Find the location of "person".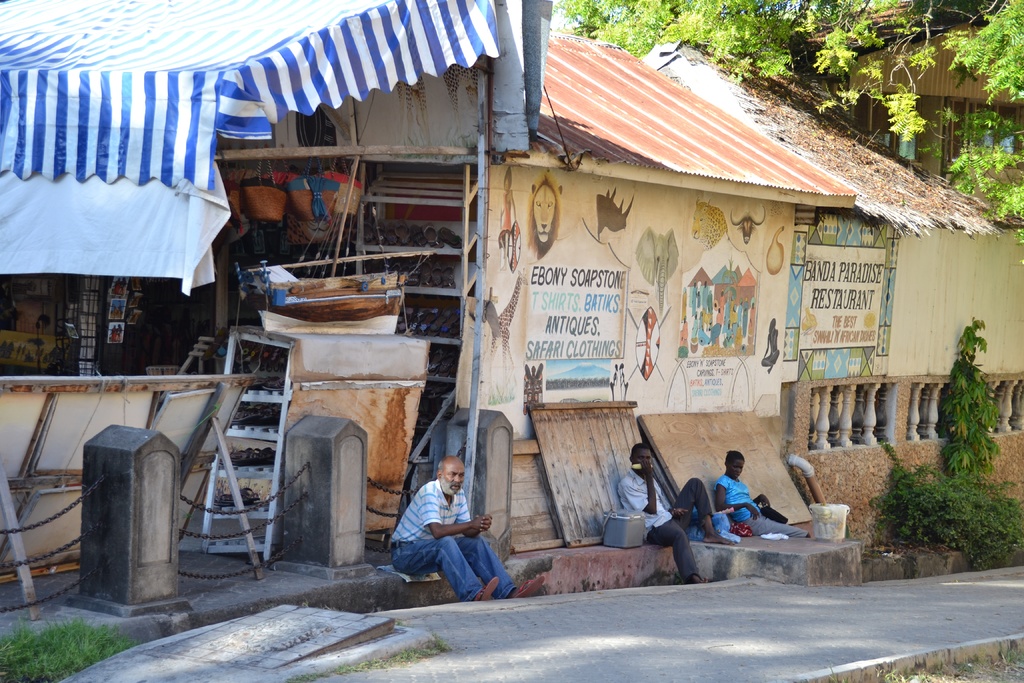
Location: crop(616, 442, 737, 584).
